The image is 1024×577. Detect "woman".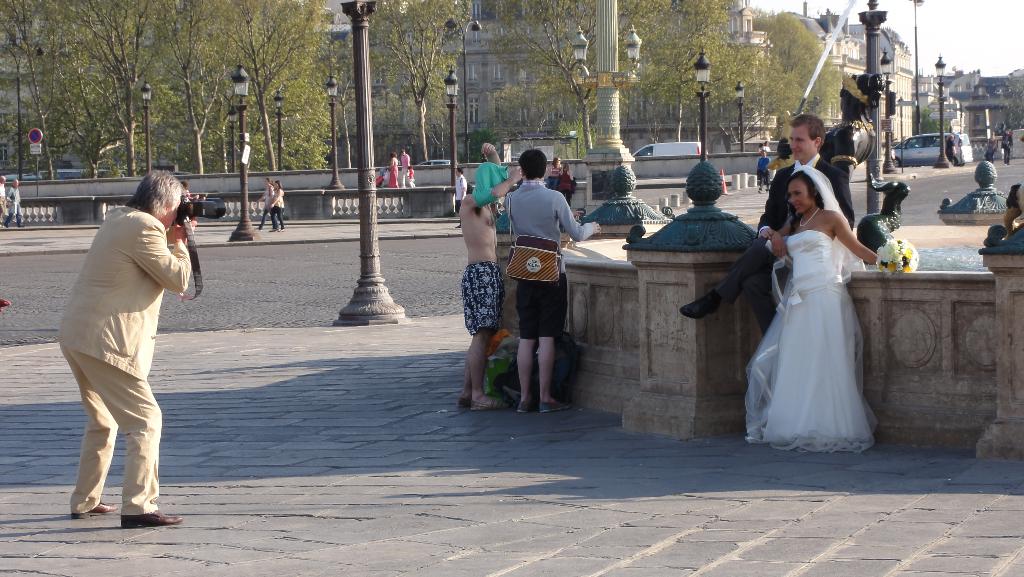
Detection: [769, 173, 910, 451].
